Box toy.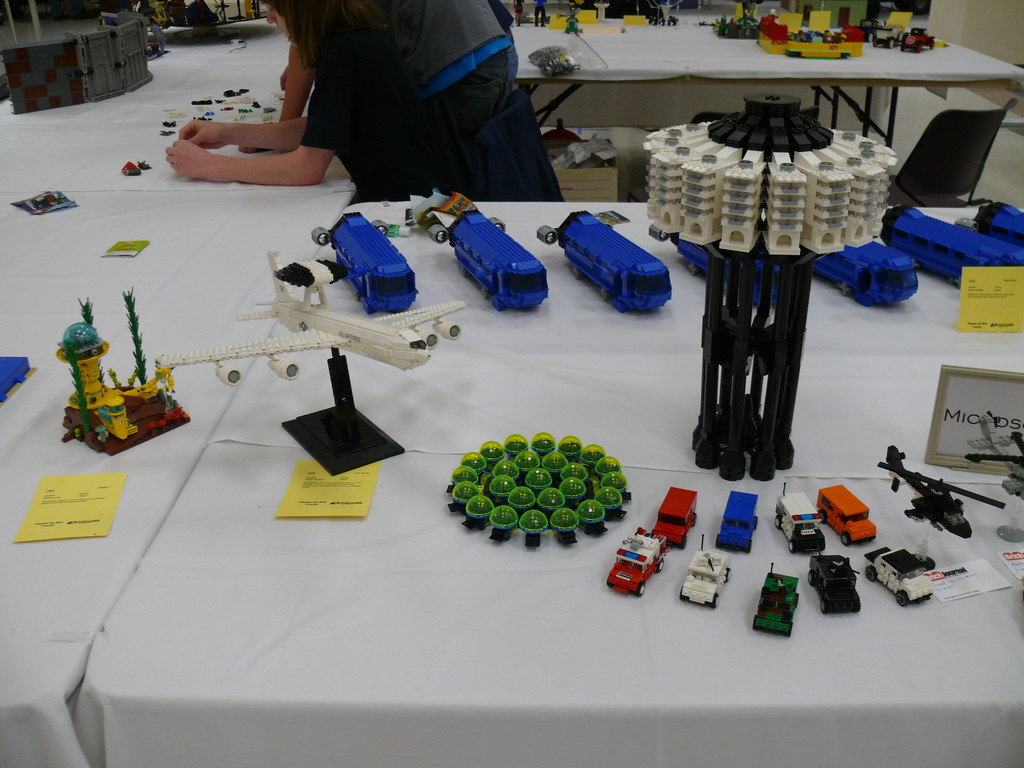
{"x1": 891, "y1": 199, "x2": 1023, "y2": 291}.
